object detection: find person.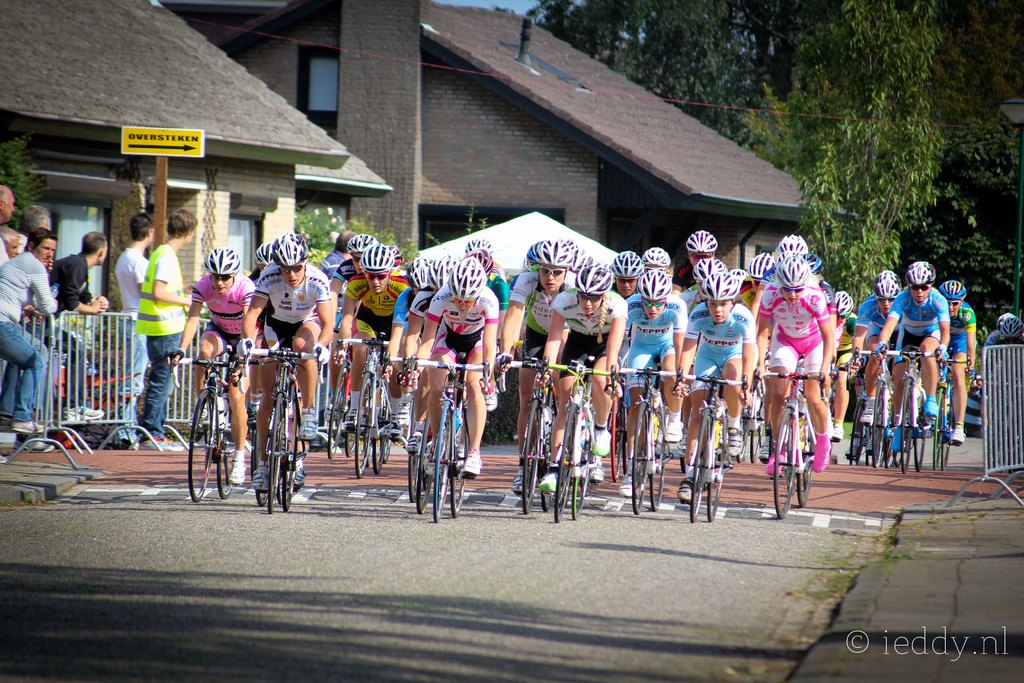
bbox=(947, 305, 977, 447).
